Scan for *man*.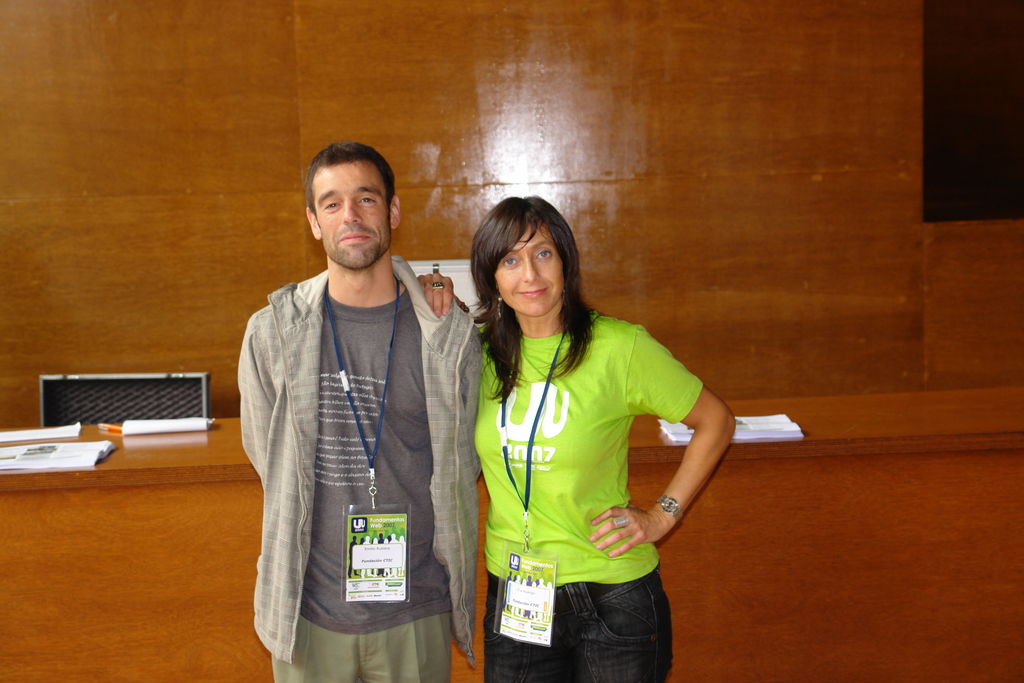
Scan result: select_region(233, 130, 475, 682).
